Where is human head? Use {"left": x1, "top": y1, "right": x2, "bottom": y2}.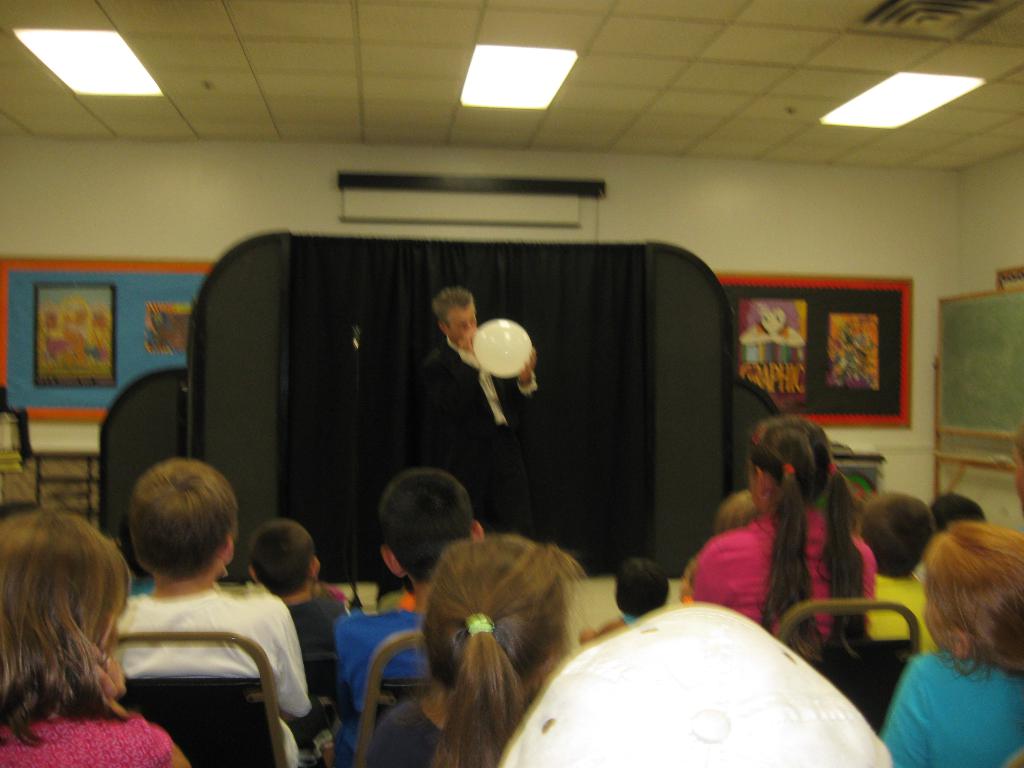
{"left": 0, "top": 504, "right": 129, "bottom": 717}.
